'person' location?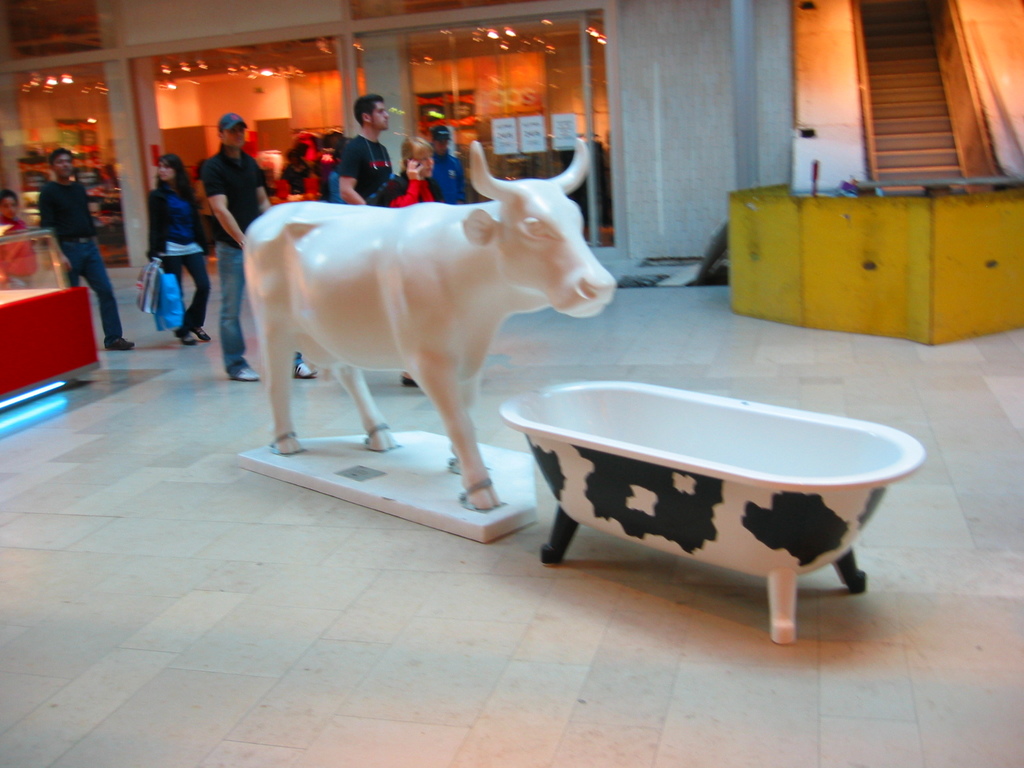
[left=279, top=137, right=320, bottom=202]
